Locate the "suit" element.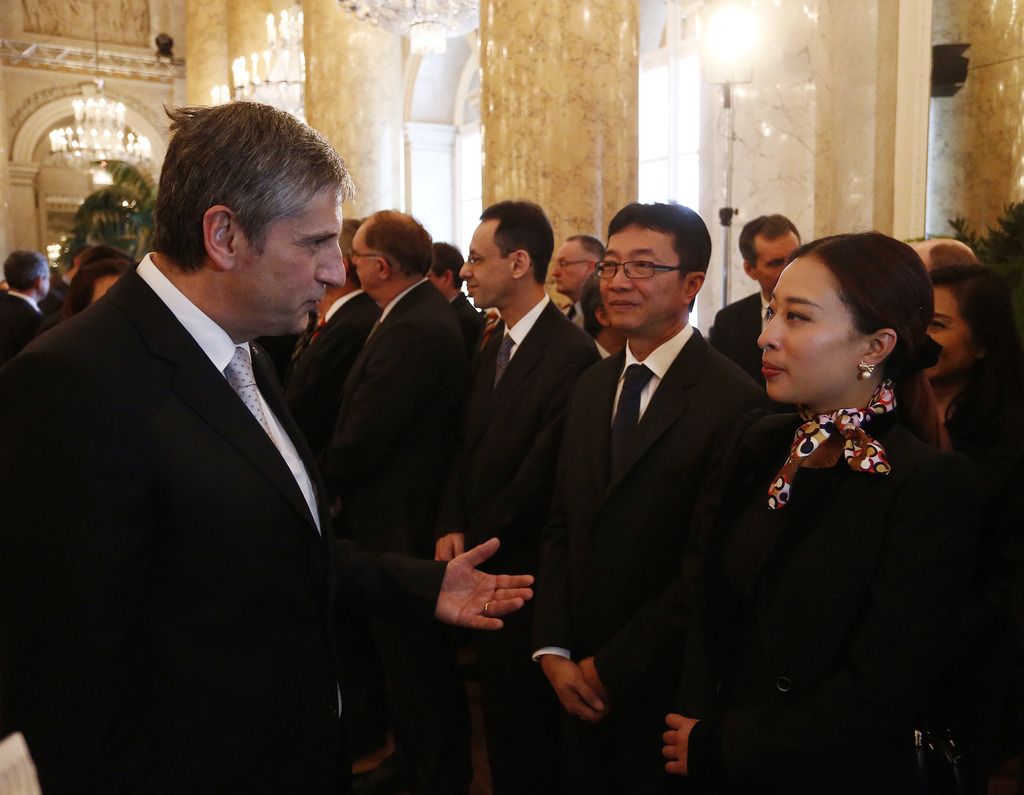
Element bbox: Rect(706, 293, 808, 413).
